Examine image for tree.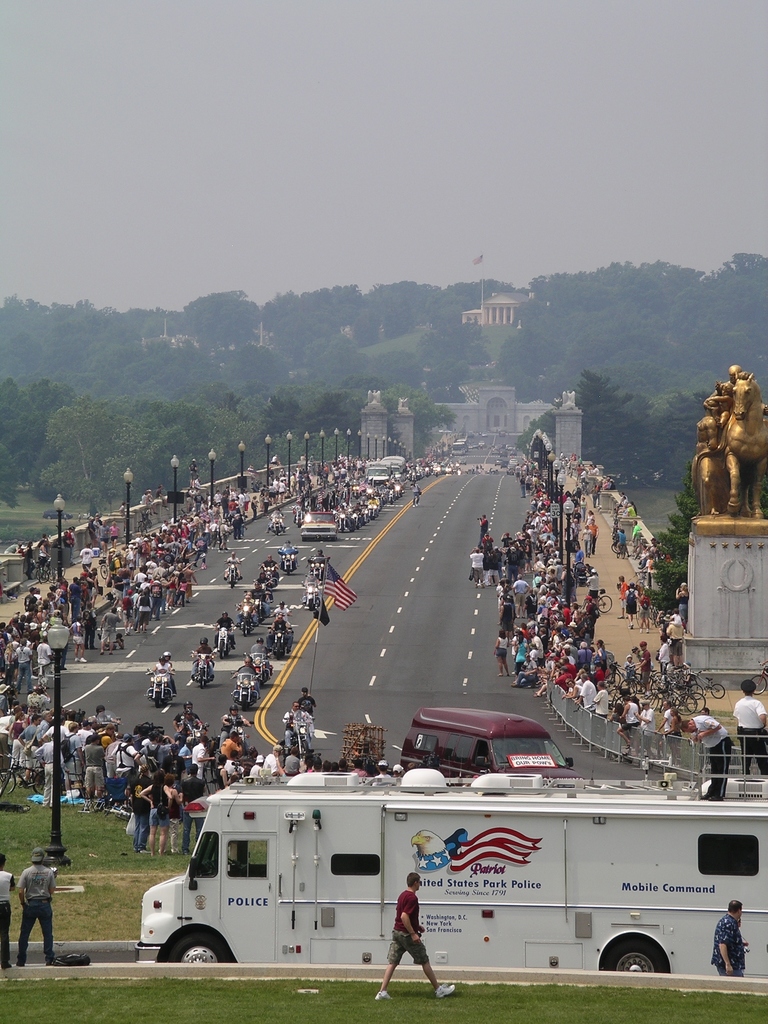
Examination result: bbox=[381, 379, 428, 476].
